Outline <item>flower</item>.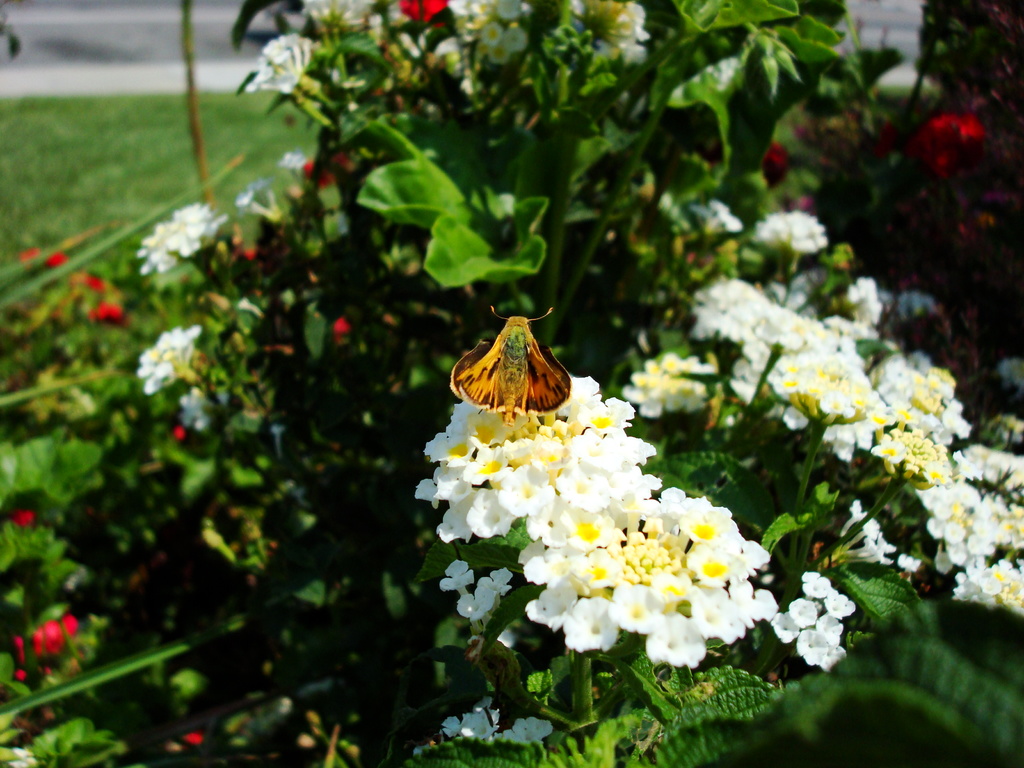
Outline: (138, 329, 207, 394).
